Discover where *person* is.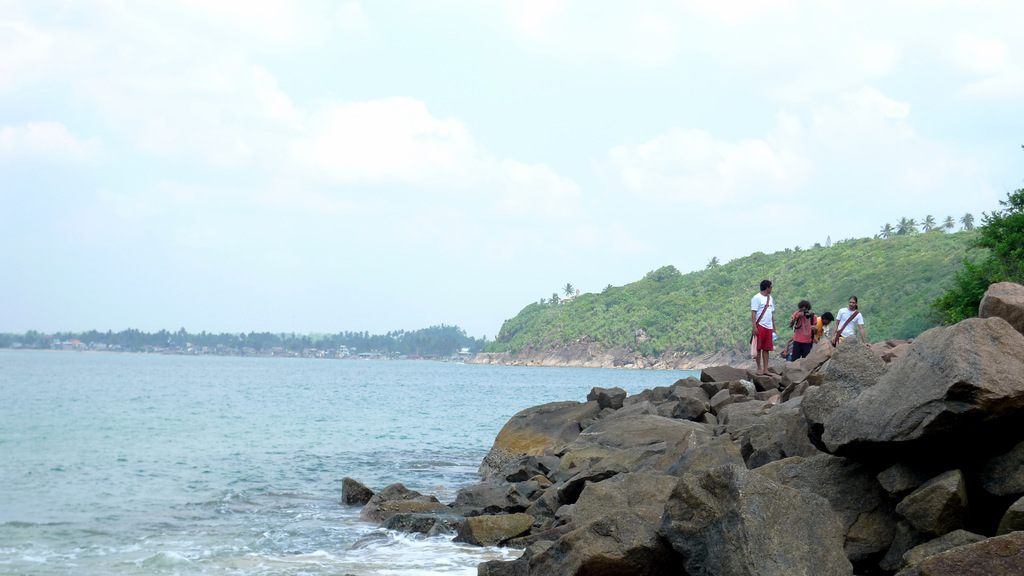
Discovered at bbox=(746, 278, 777, 375).
